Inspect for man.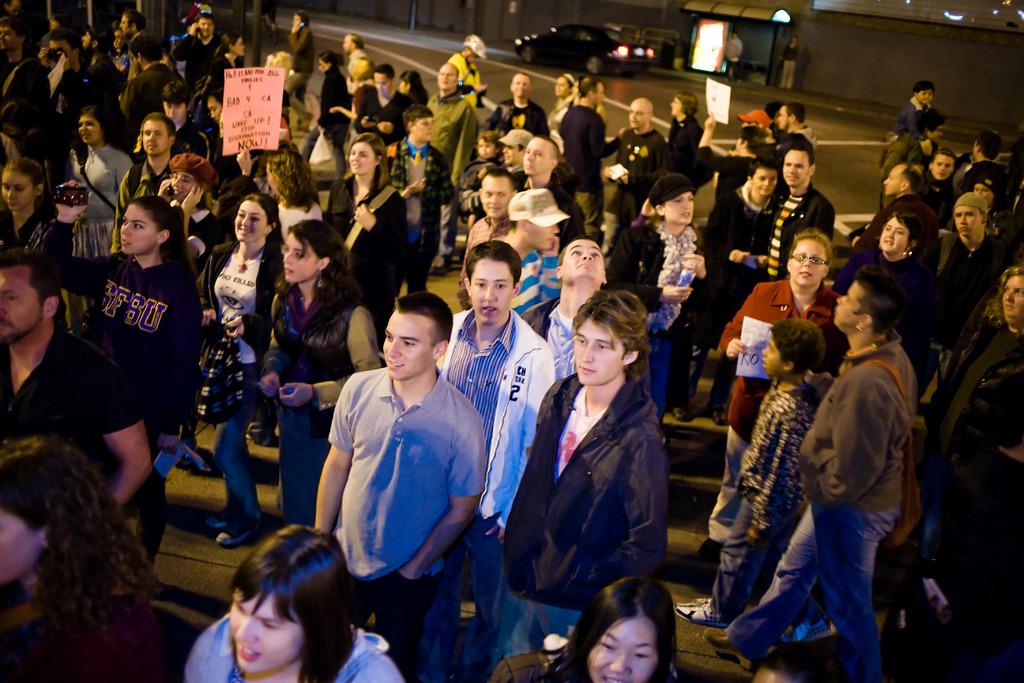
Inspection: crop(0, 14, 52, 110).
